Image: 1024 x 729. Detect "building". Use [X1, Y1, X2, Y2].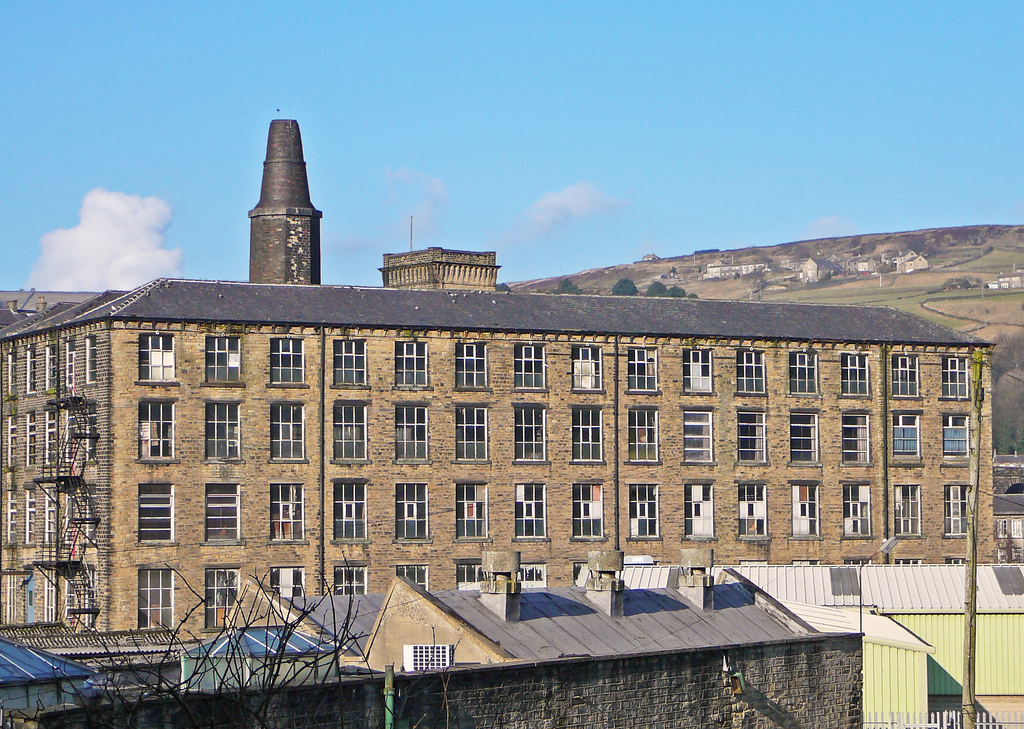
[0, 616, 209, 702].
